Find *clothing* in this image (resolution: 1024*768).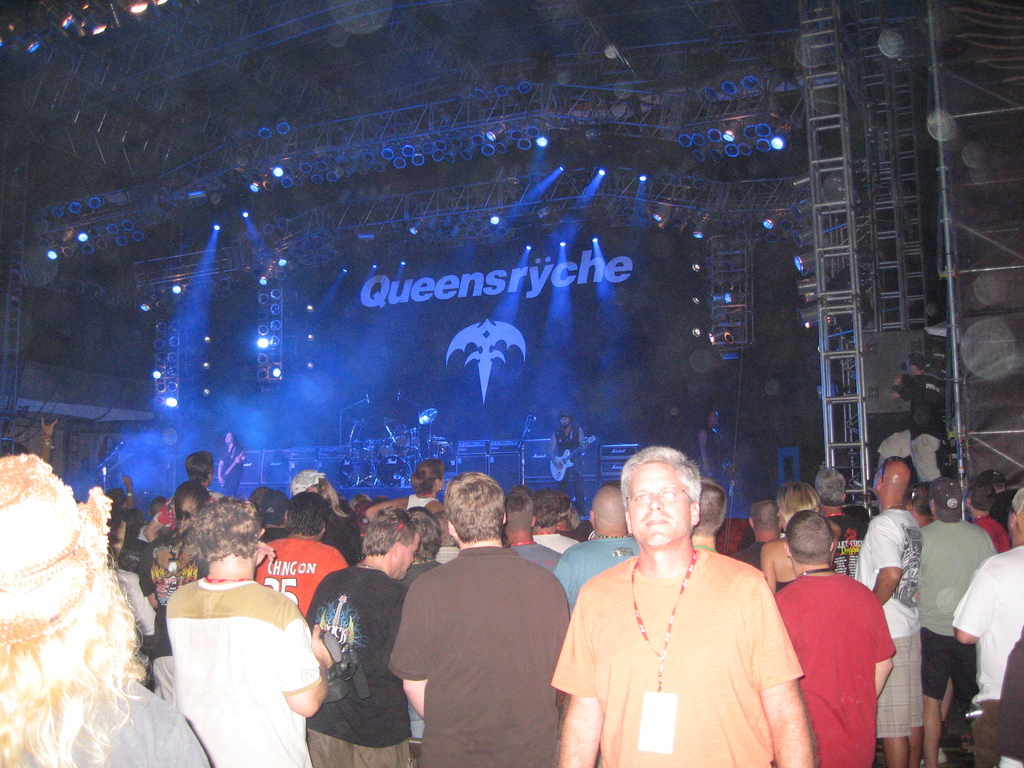
bbox=(95, 449, 119, 491).
